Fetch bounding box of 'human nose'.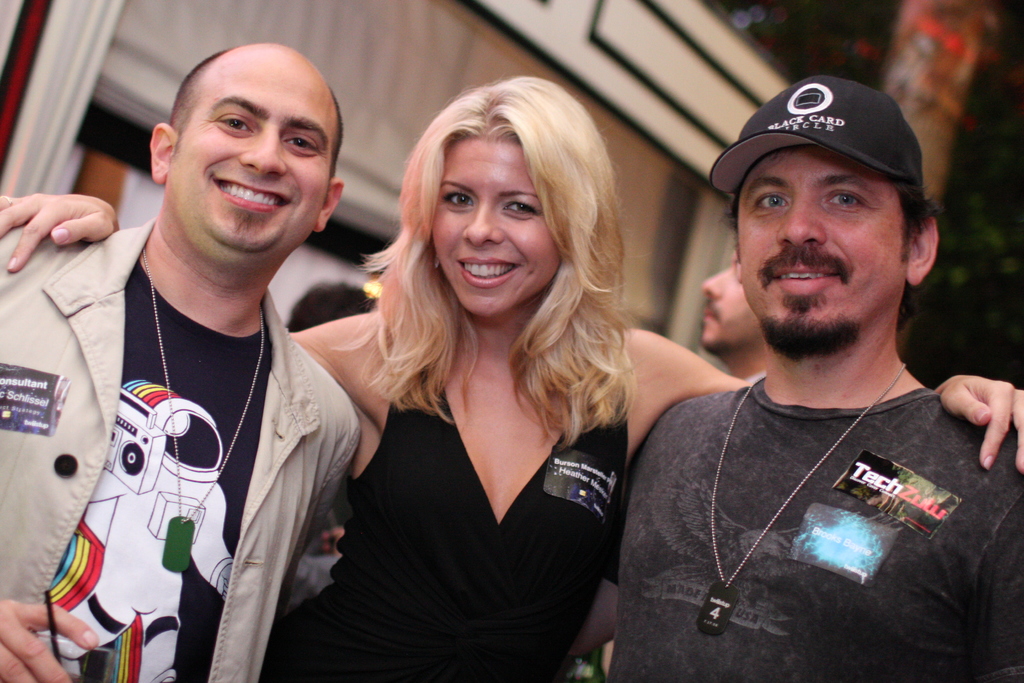
Bbox: [left=459, top=199, right=508, bottom=248].
